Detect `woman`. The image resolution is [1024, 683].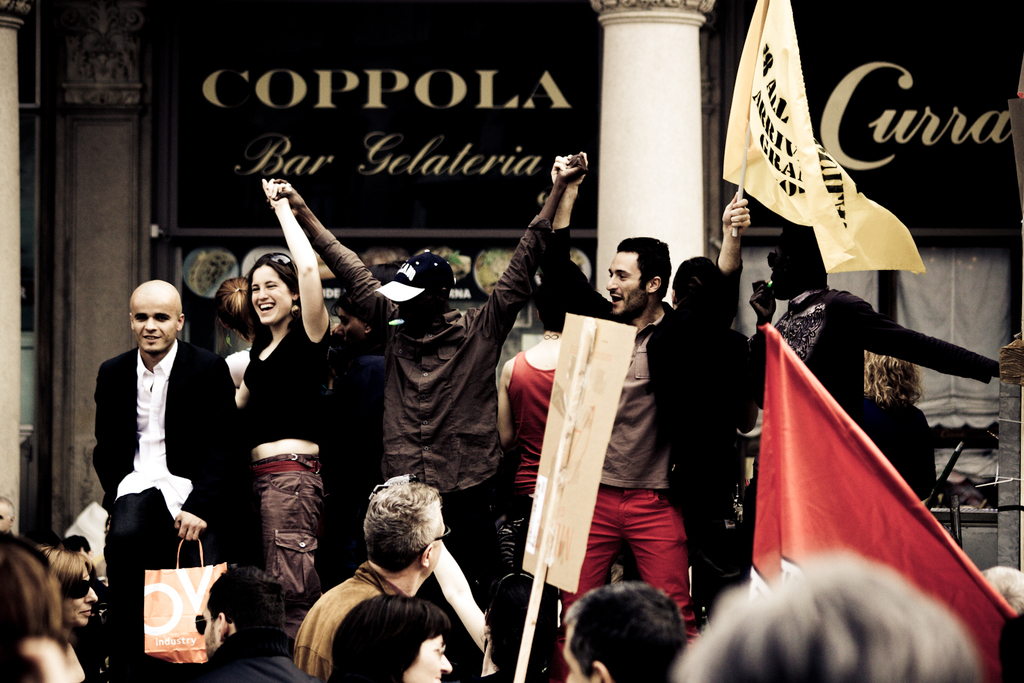
crop(37, 547, 104, 648).
